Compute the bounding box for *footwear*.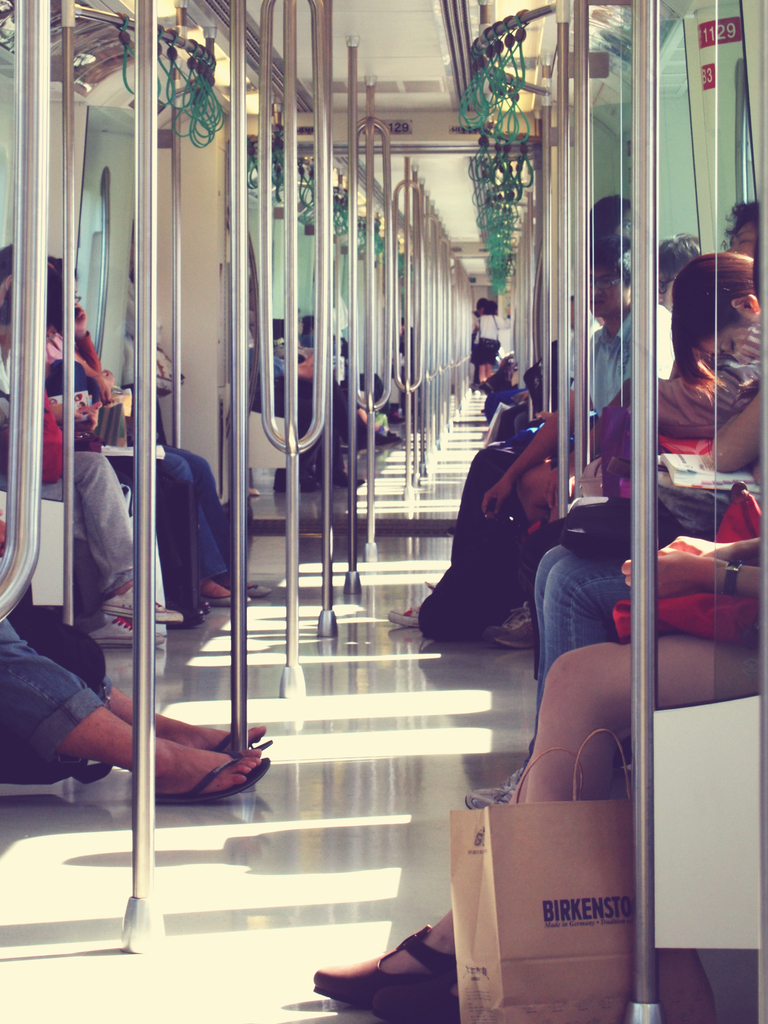
crop(376, 420, 408, 433).
